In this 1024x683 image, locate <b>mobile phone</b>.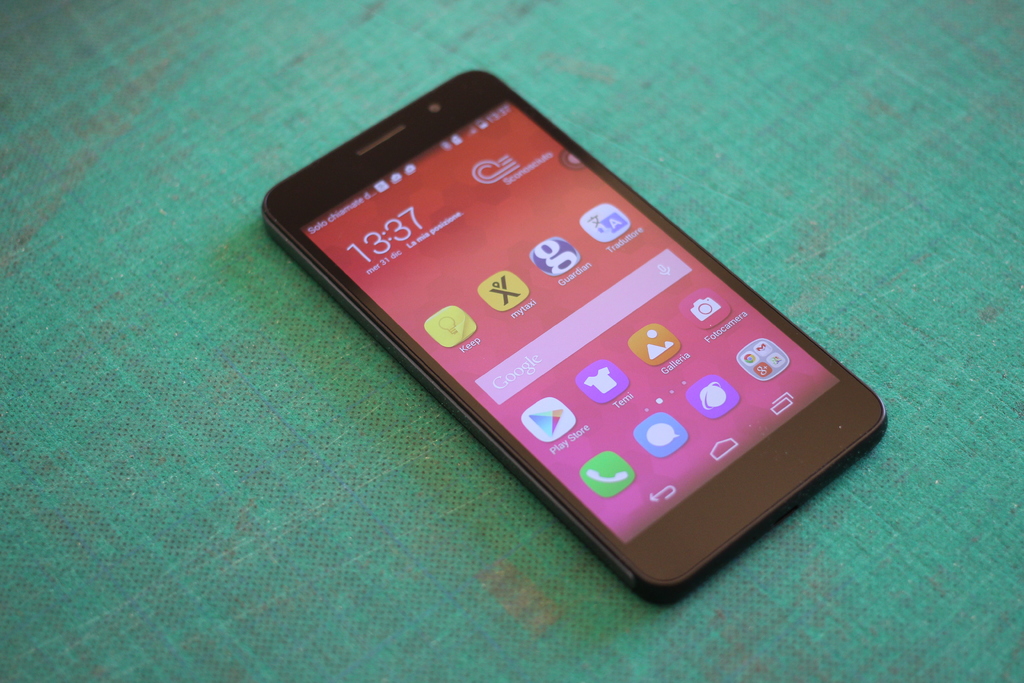
Bounding box: [x1=259, y1=62, x2=885, y2=609].
